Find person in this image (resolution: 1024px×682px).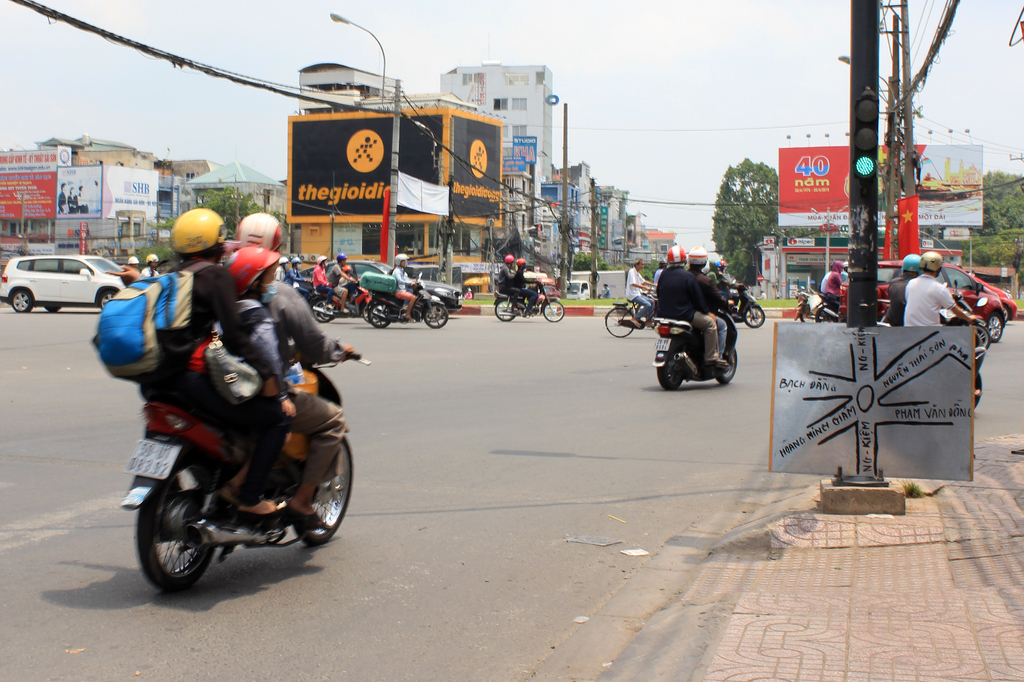
select_region(232, 212, 353, 528).
